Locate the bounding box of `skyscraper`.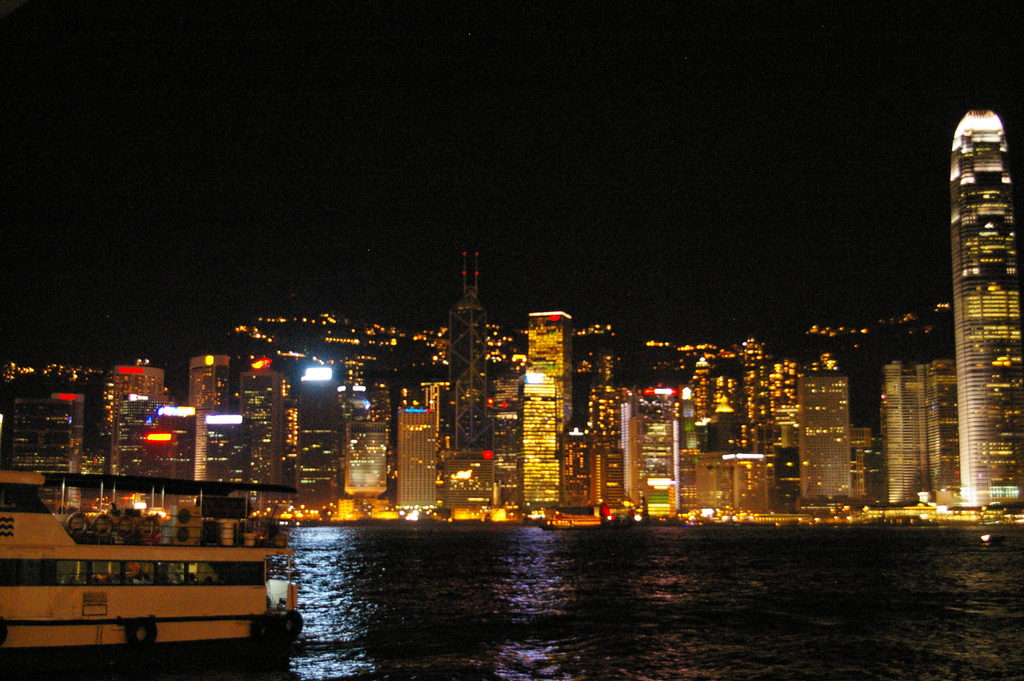
Bounding box: 518,311,577,506.
